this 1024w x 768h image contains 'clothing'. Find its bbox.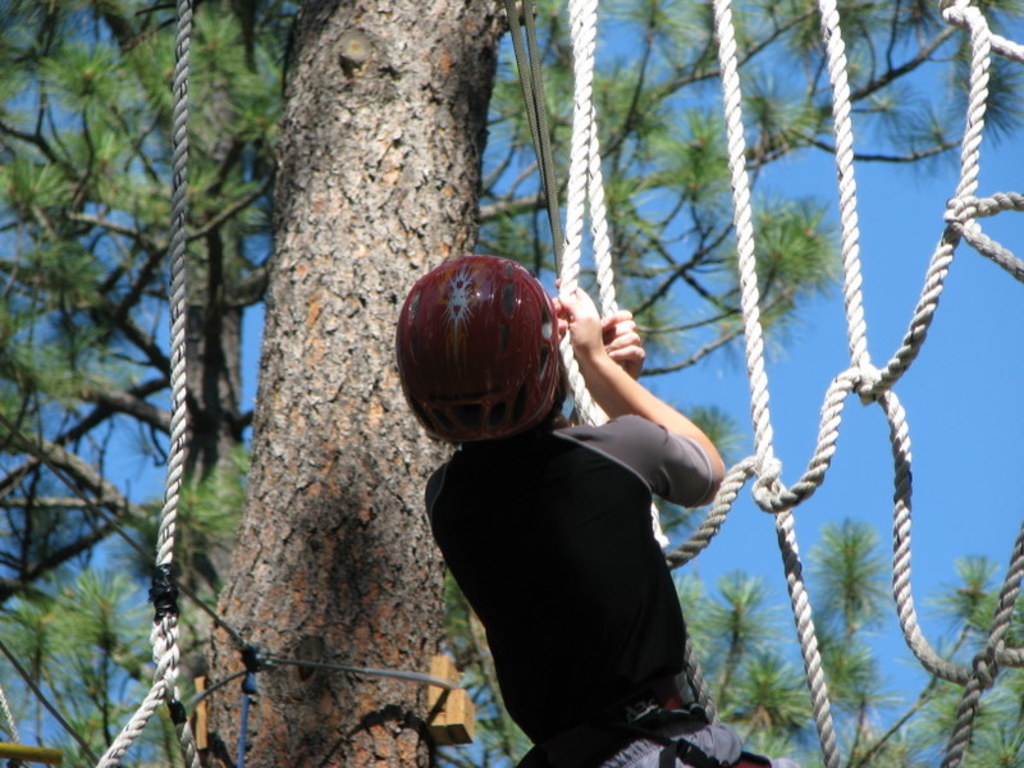
<box>420,294,727,739</box>.
